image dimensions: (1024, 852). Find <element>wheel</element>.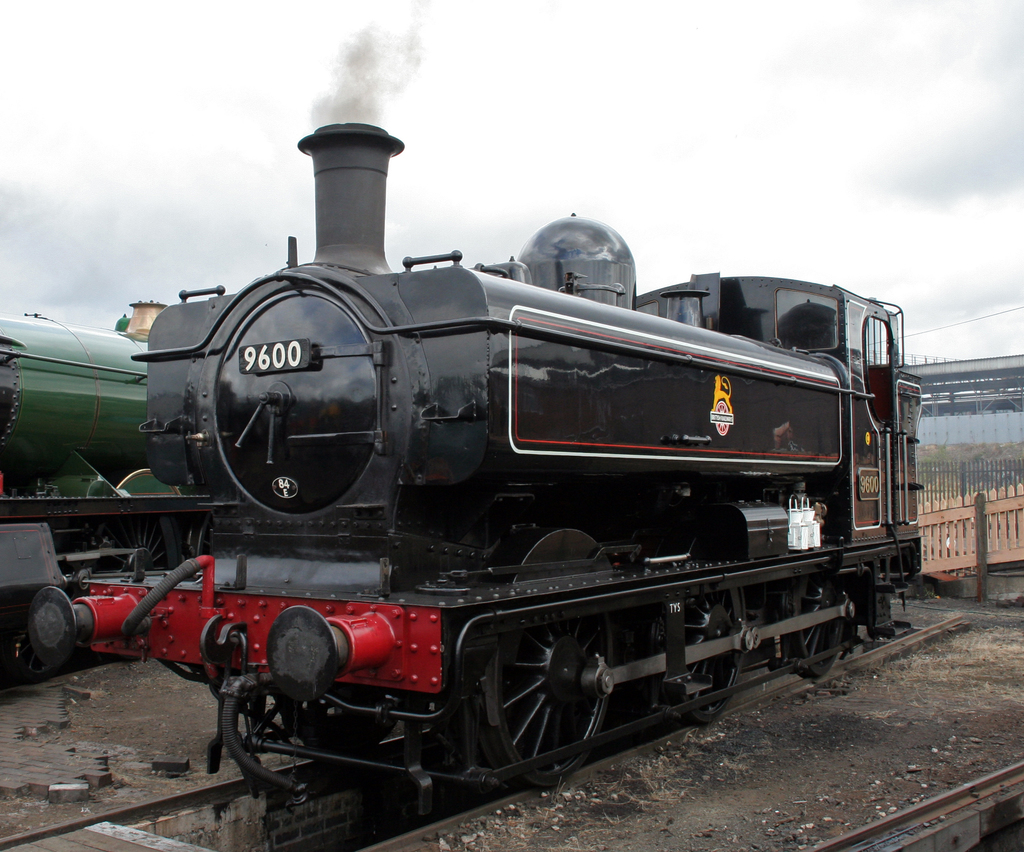
{"left": 471, "top": 501, "right": 632, "bottom": 791}.
